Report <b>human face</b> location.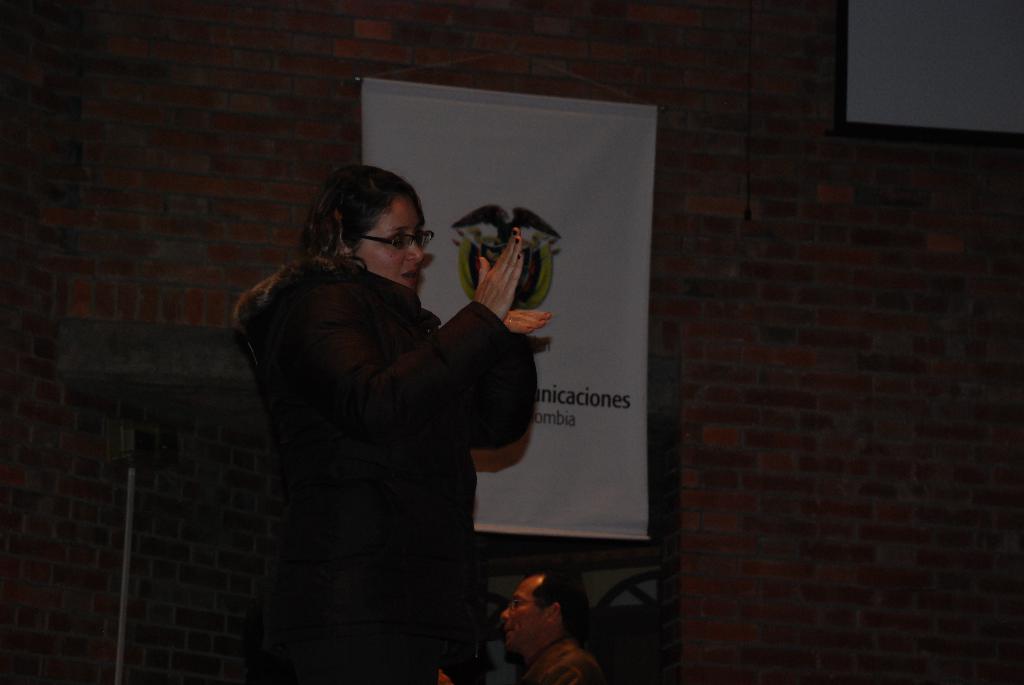
Report: <region>504, 574, 543, 656</region>.
